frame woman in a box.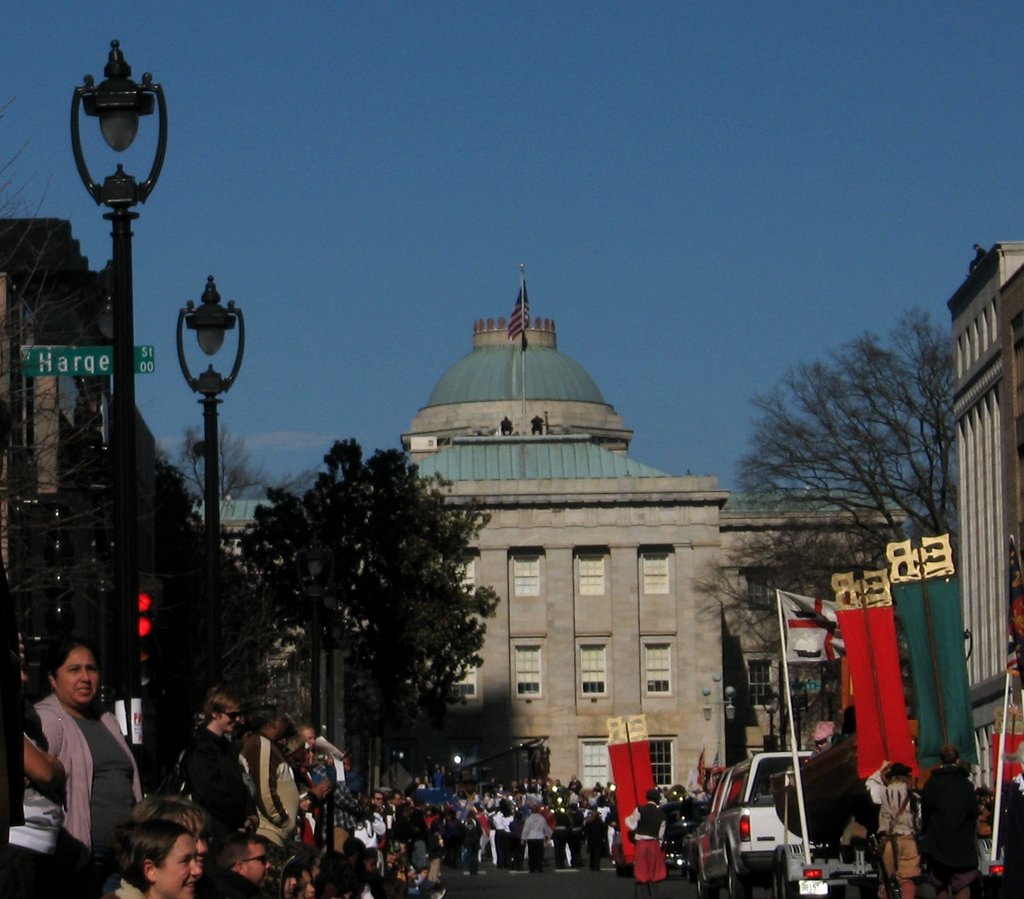
(12, 639, 135, 879).
